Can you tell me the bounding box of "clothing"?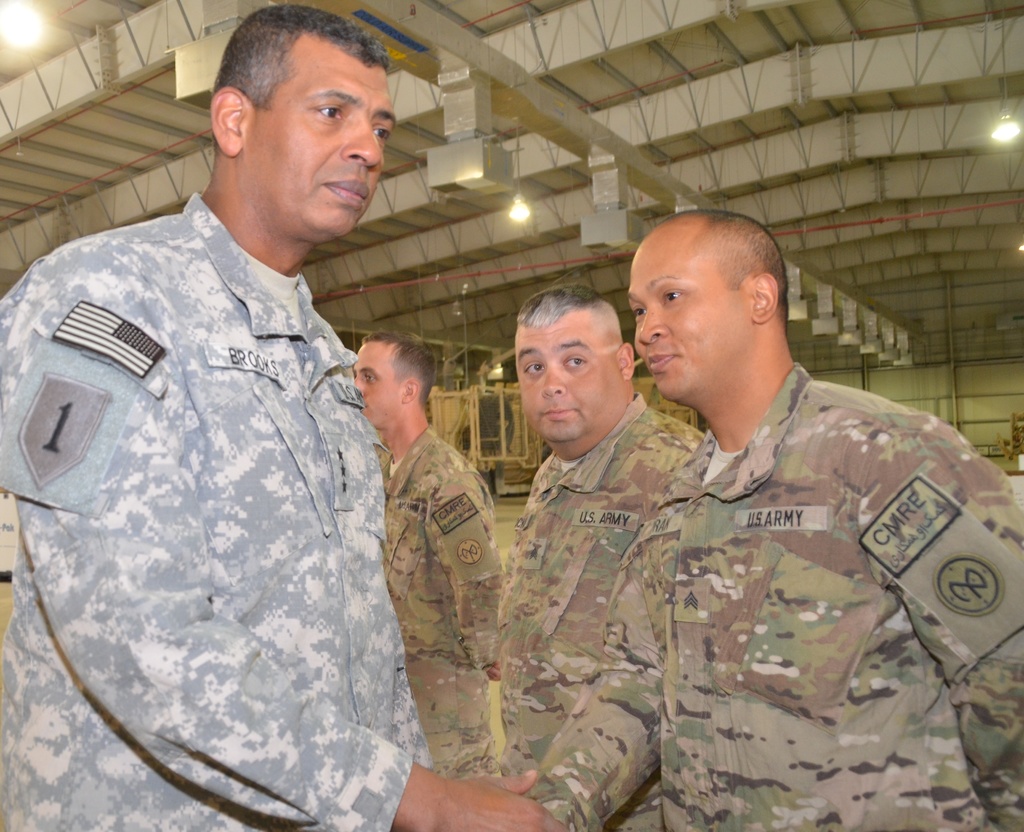
(left=377, top=421, right=509, bottom=776).
